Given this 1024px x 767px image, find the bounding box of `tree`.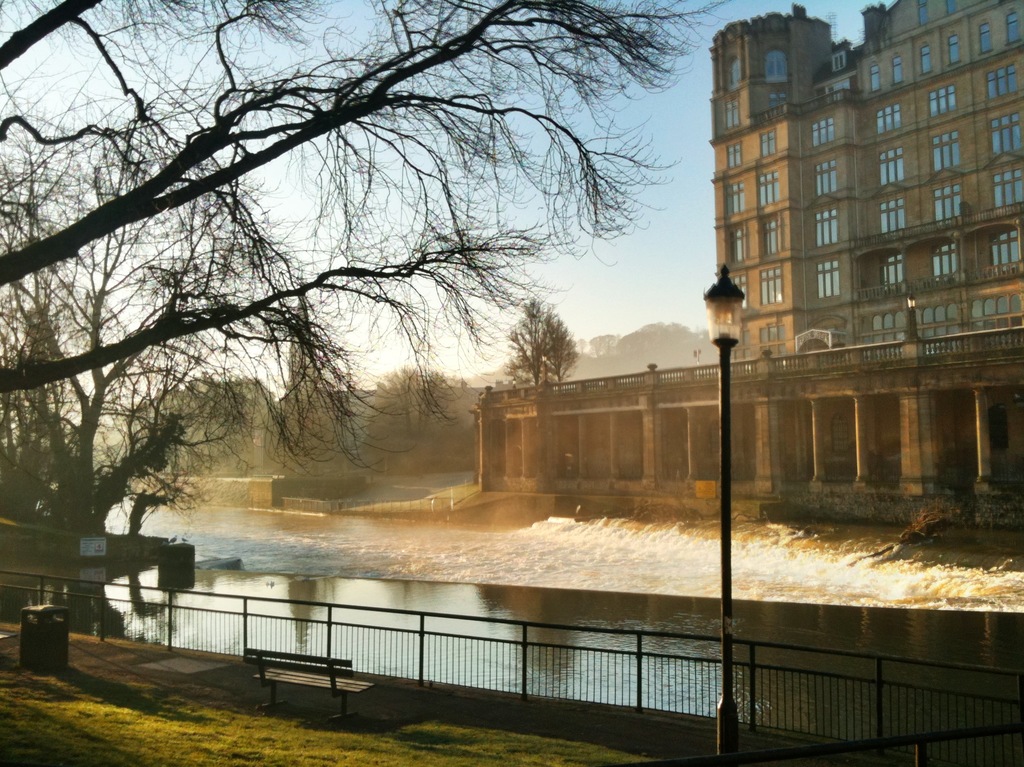
[left=548, top=316, right=579, bottom=389].
